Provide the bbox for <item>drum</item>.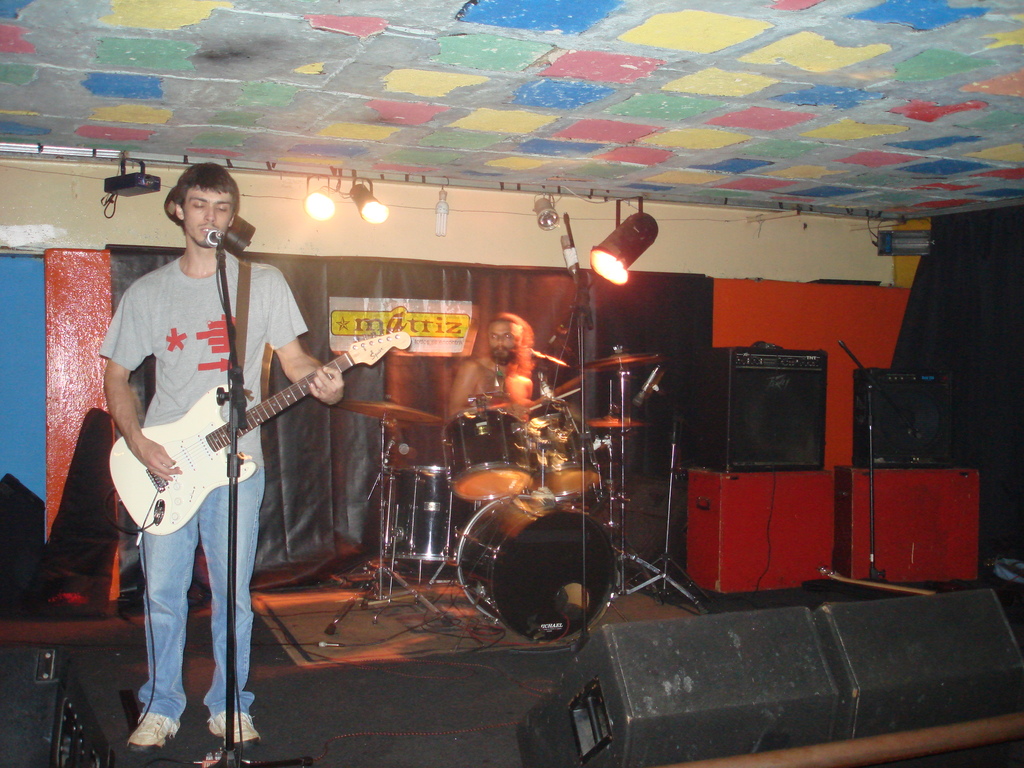
left=441, top=405, right=536, bottom=502.
